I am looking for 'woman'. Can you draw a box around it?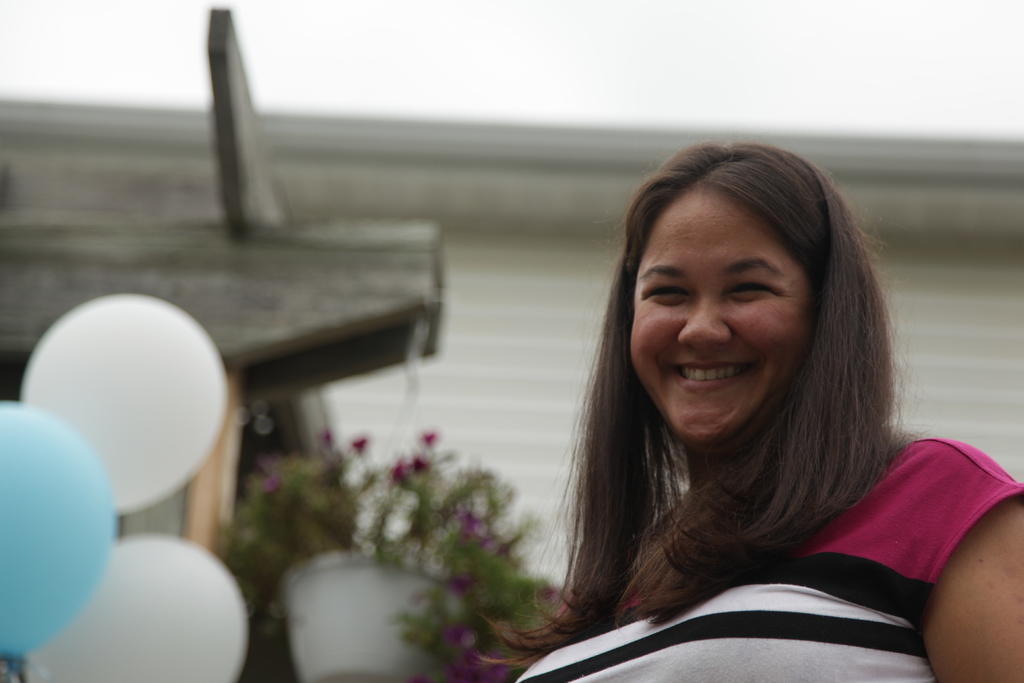
Sure, the bounding box is region(452, 145, 979, 671).
